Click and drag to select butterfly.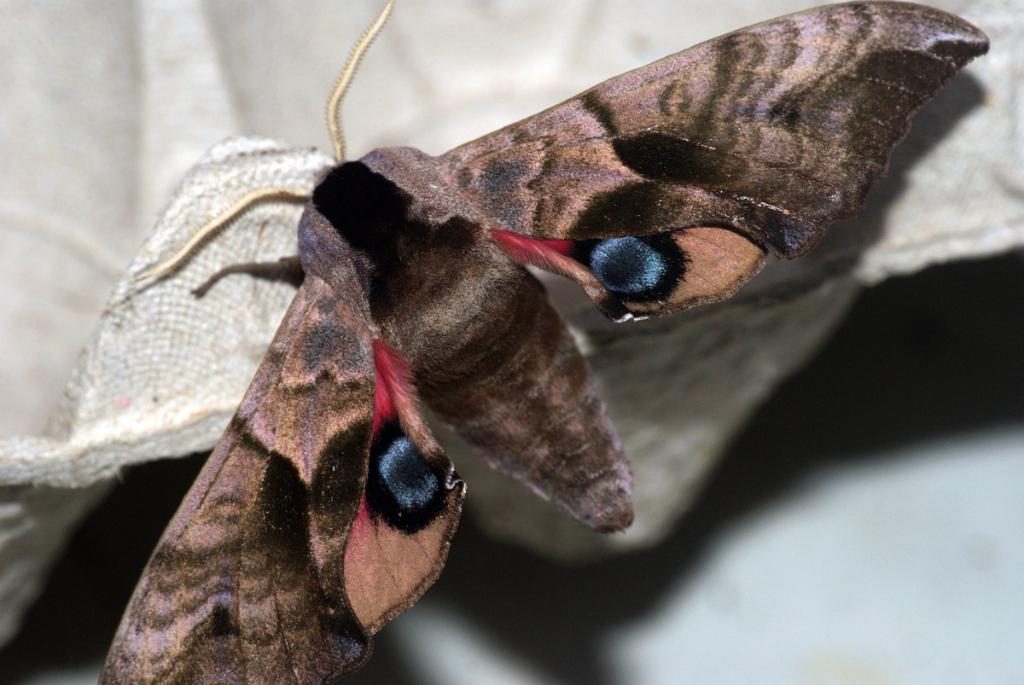
Selection: {"left": 116, "top": 18, "right": 1008, "bottom": 589}.
